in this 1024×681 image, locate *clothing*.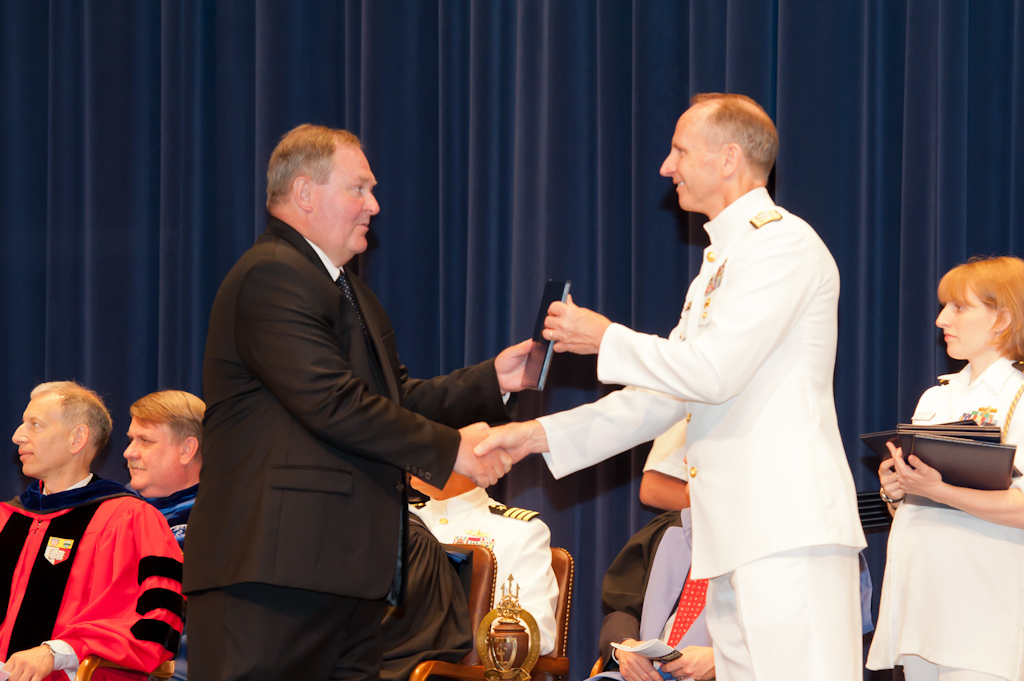
Bounding box: bbox=(8, 461, 176, 672).
